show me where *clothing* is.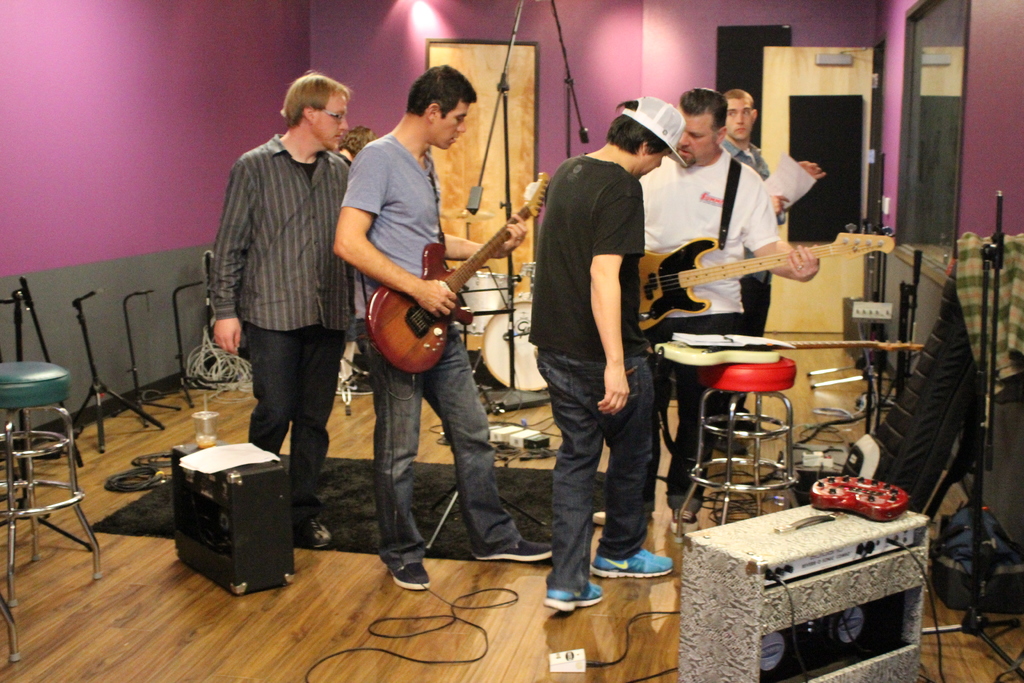
*clothing* is at Rect(208, 130, 349, 531).
